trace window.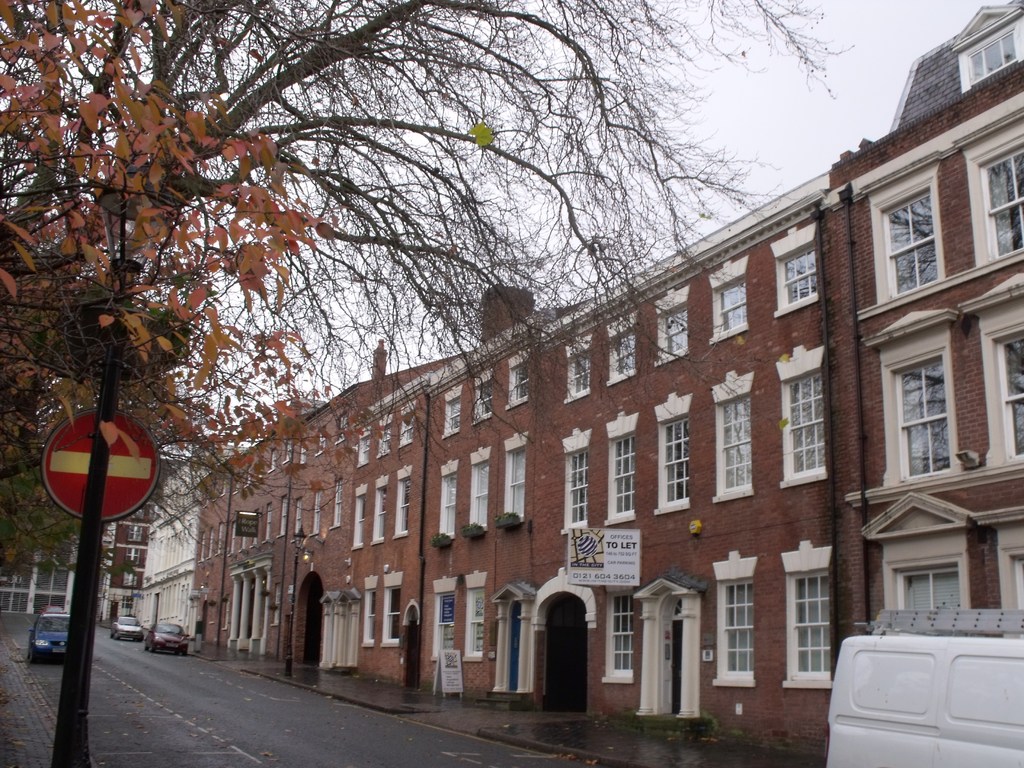
Traced to [298, 437, 310, 465].
